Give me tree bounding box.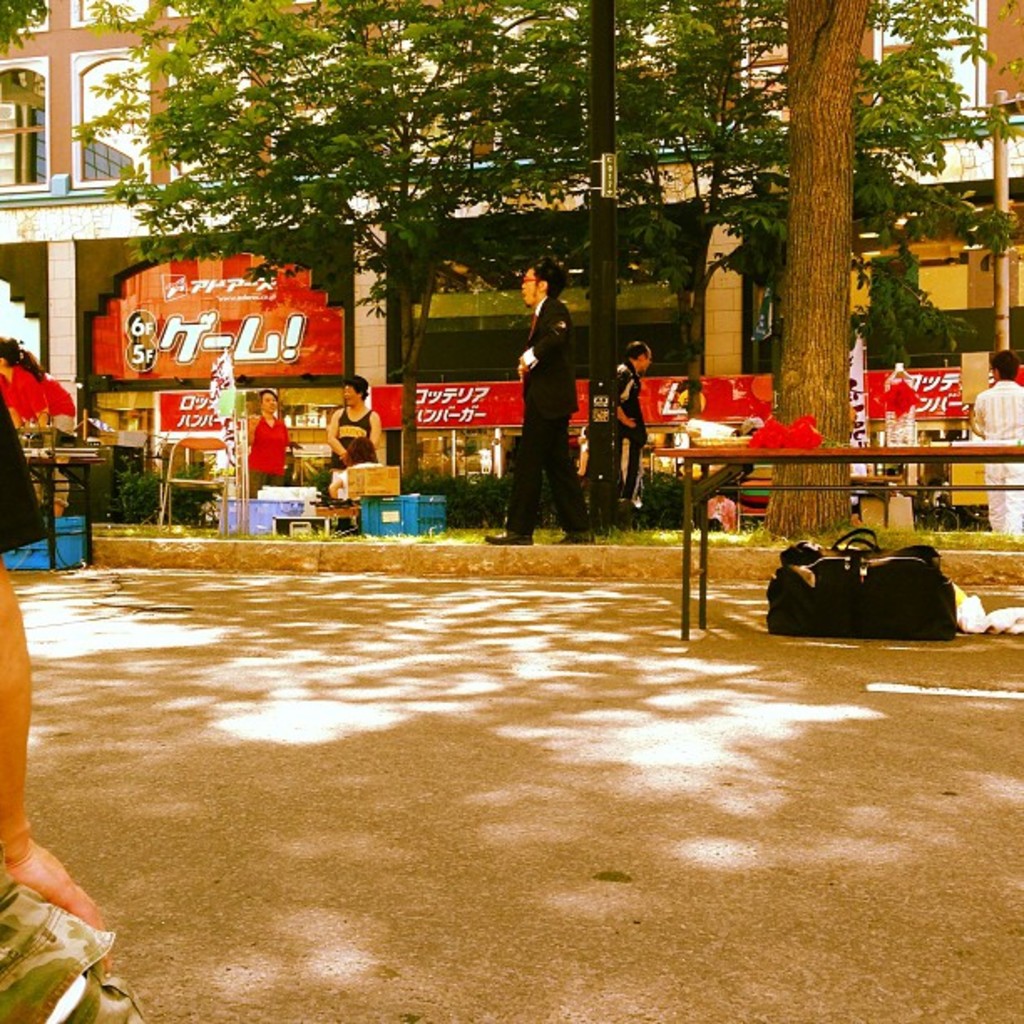
bbox=(129, 0, 584, 492).
